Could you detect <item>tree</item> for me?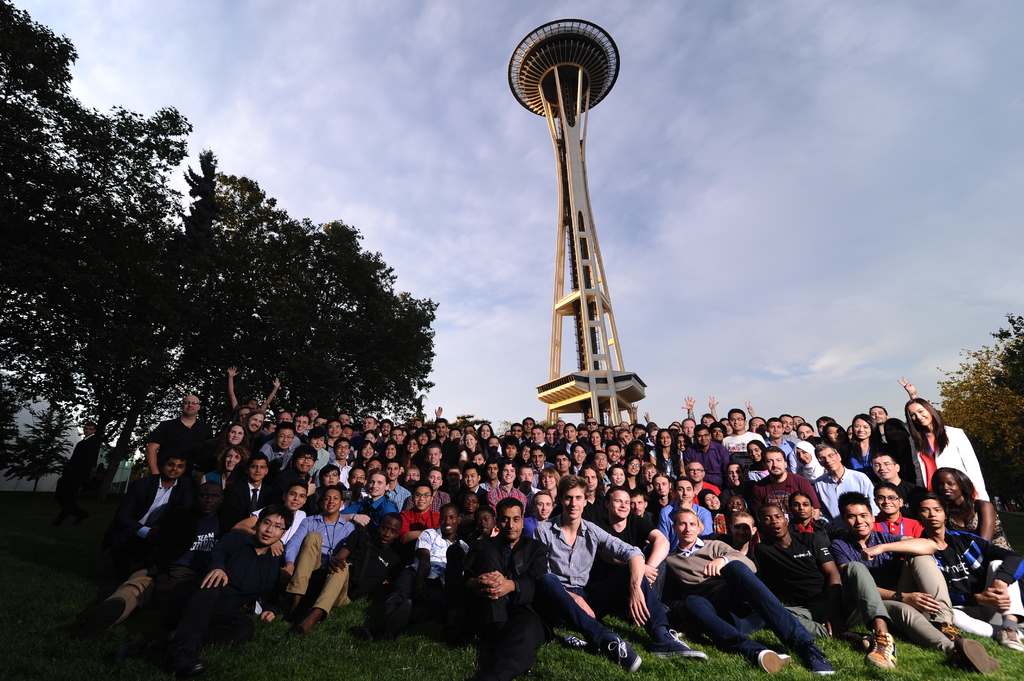
Detection result: bbox=[928, 287, 1023, 556].
